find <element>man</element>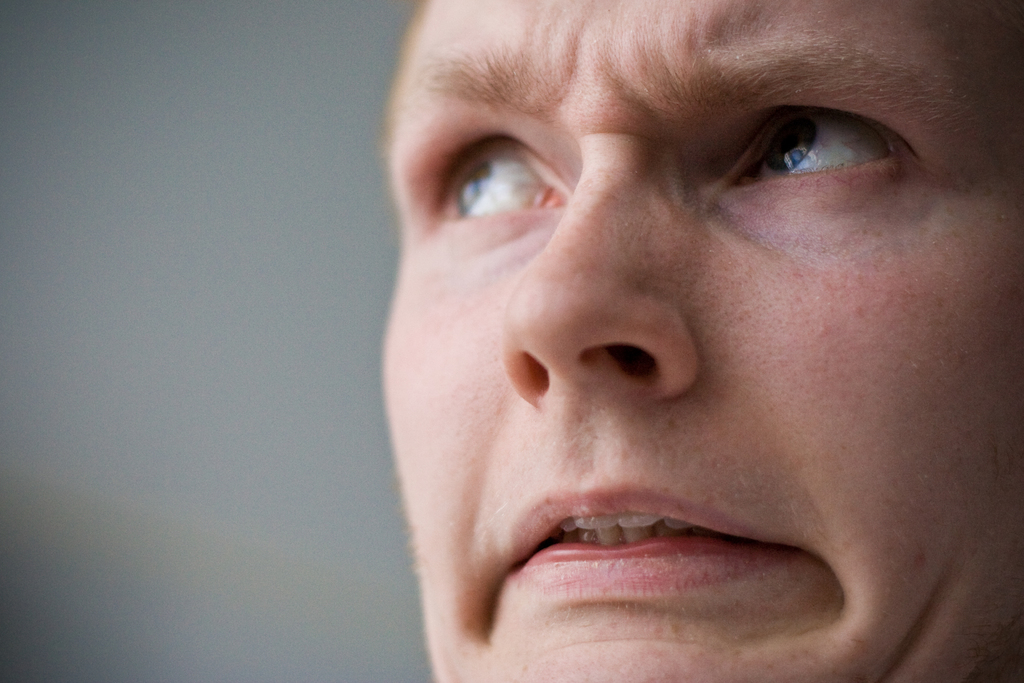
(291, 0, 1023, 682)
